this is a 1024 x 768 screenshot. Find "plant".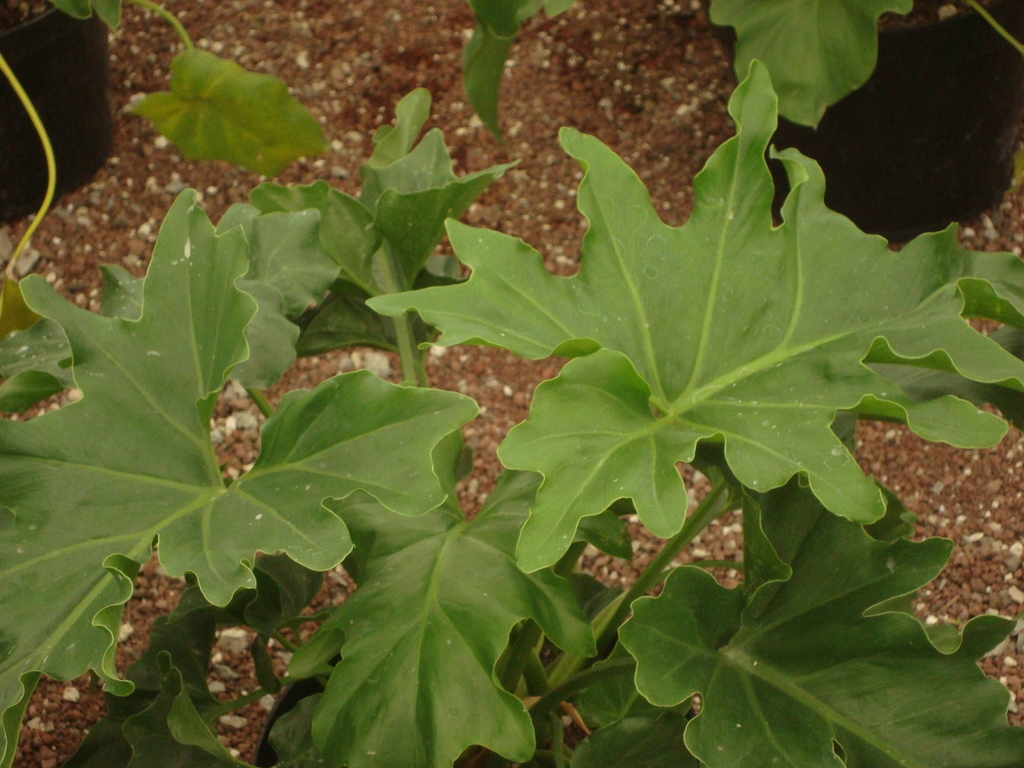
Bounding box: 0:60:1023:767.
